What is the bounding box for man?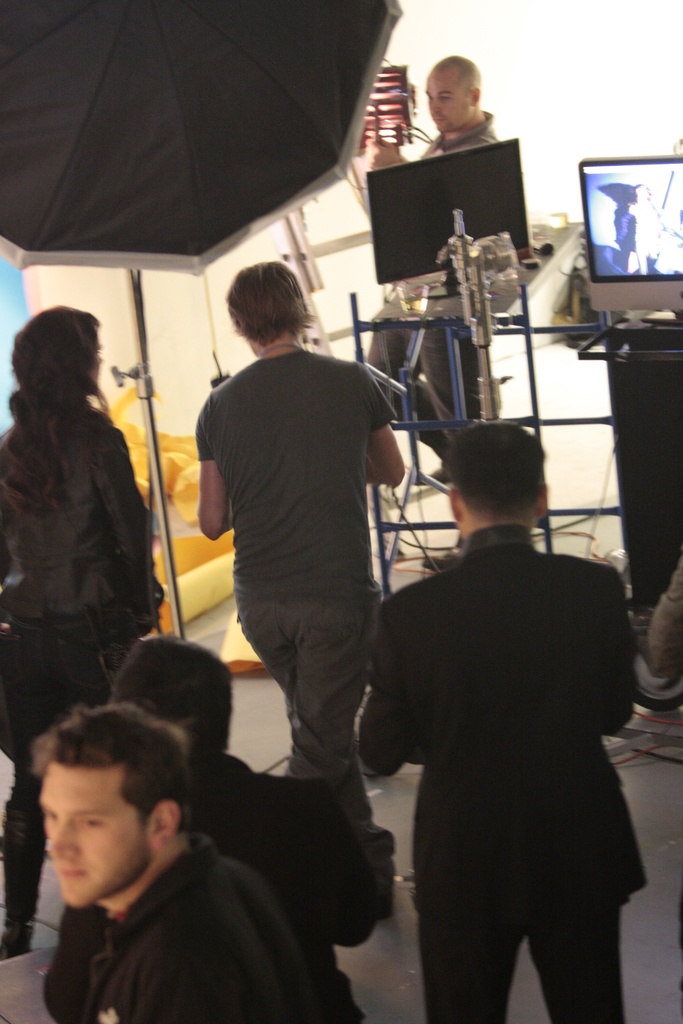
locate(331, 399, 654, 1005).
